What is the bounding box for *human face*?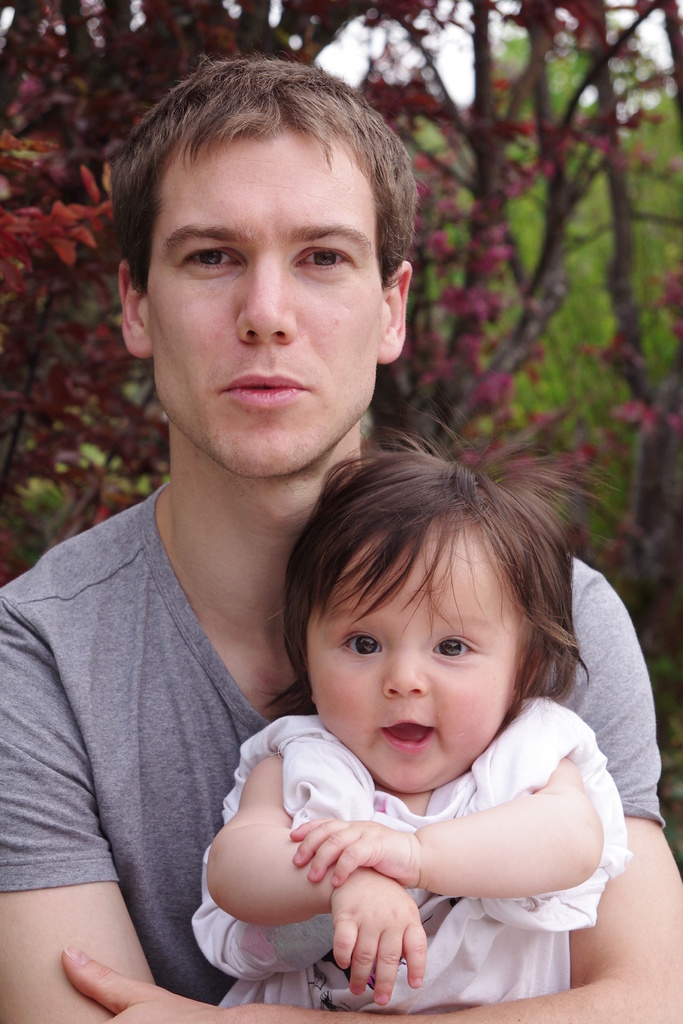
(311,519,515,797).
